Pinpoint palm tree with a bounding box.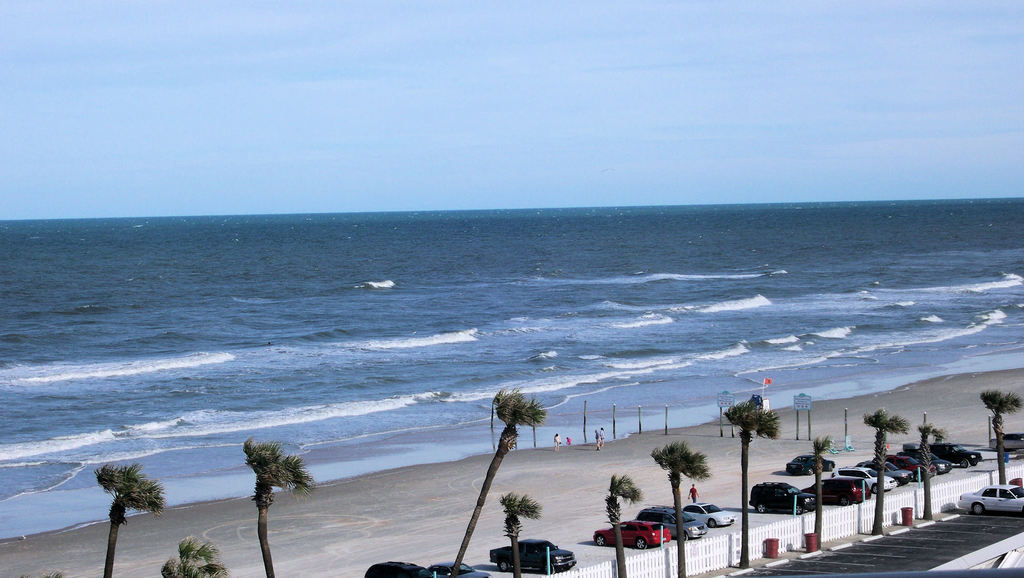
438, 381, 543, 577.
